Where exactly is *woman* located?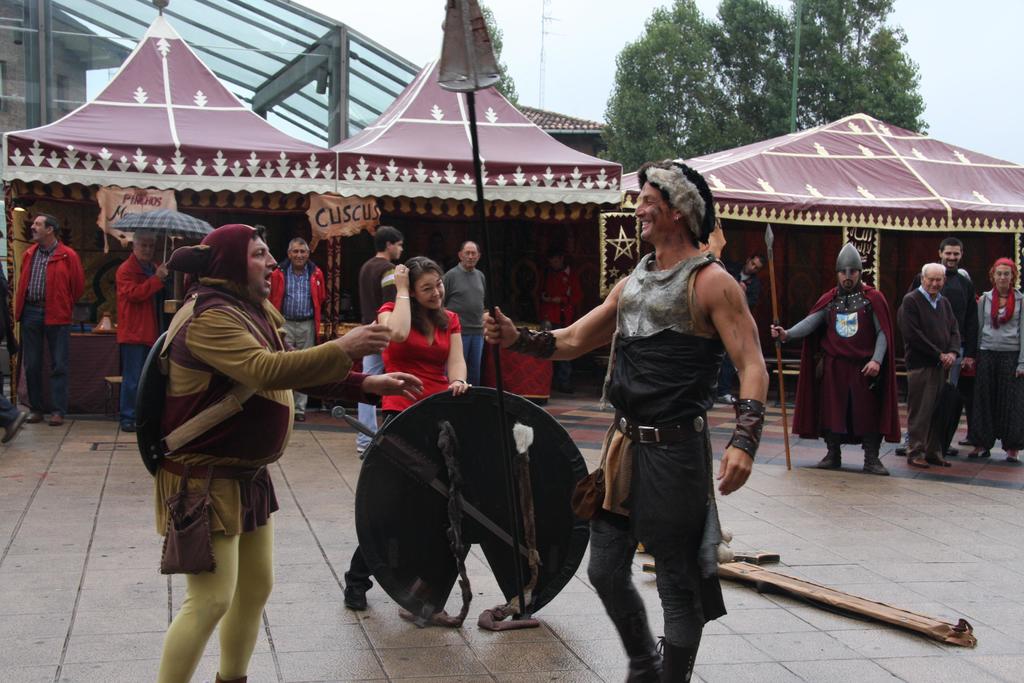
Its bounding box is crop(342, 254, 468, 611).
